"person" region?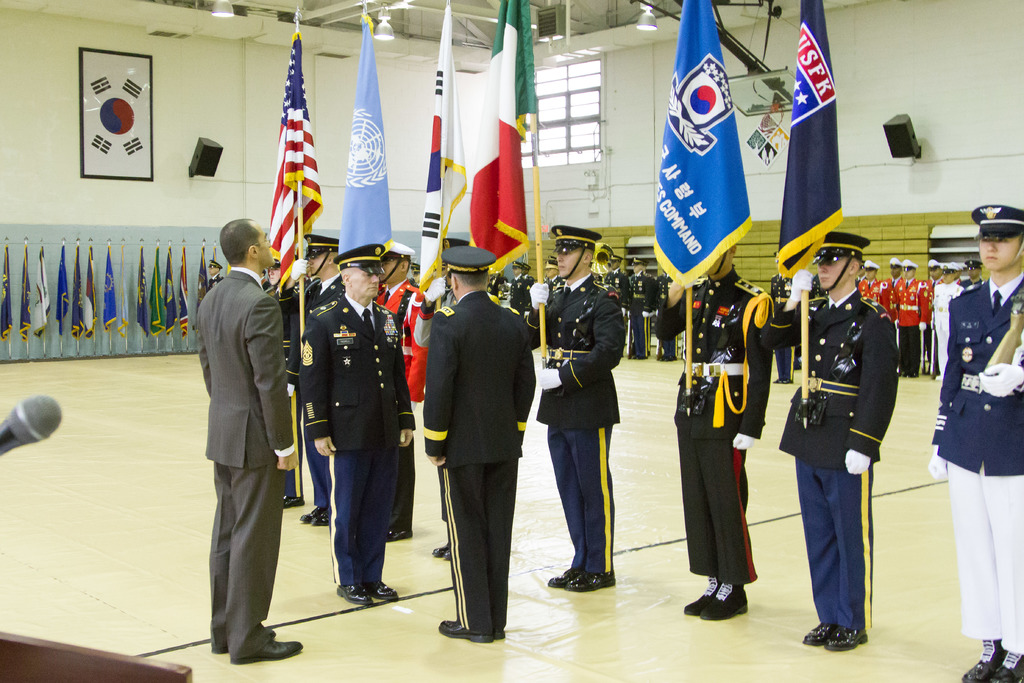
{"x1": 193, "y1": 218, "x2": 304, "y2": 661}
